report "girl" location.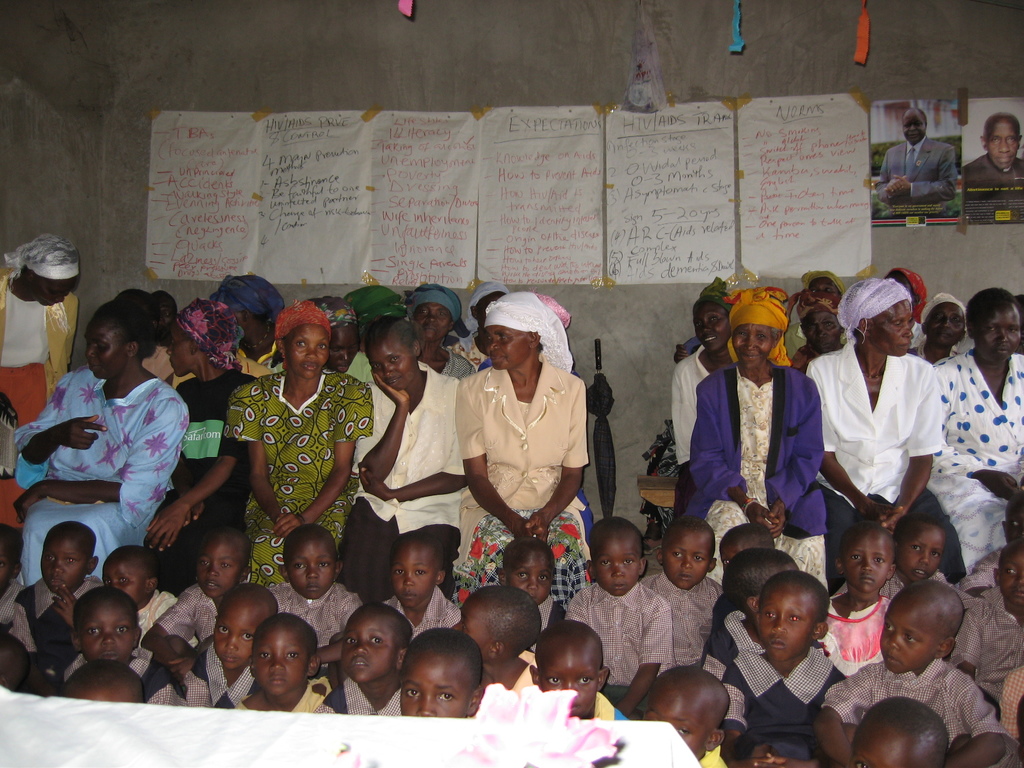
Report: select_region(312, 600, 413, 717).
